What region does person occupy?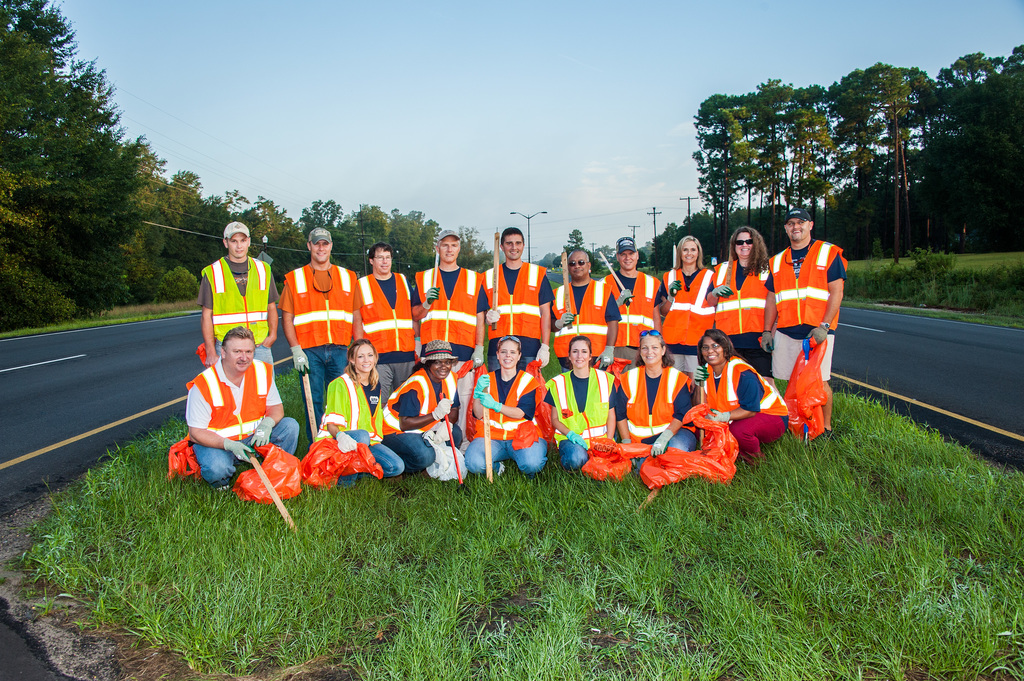
(614,324,703,470).
